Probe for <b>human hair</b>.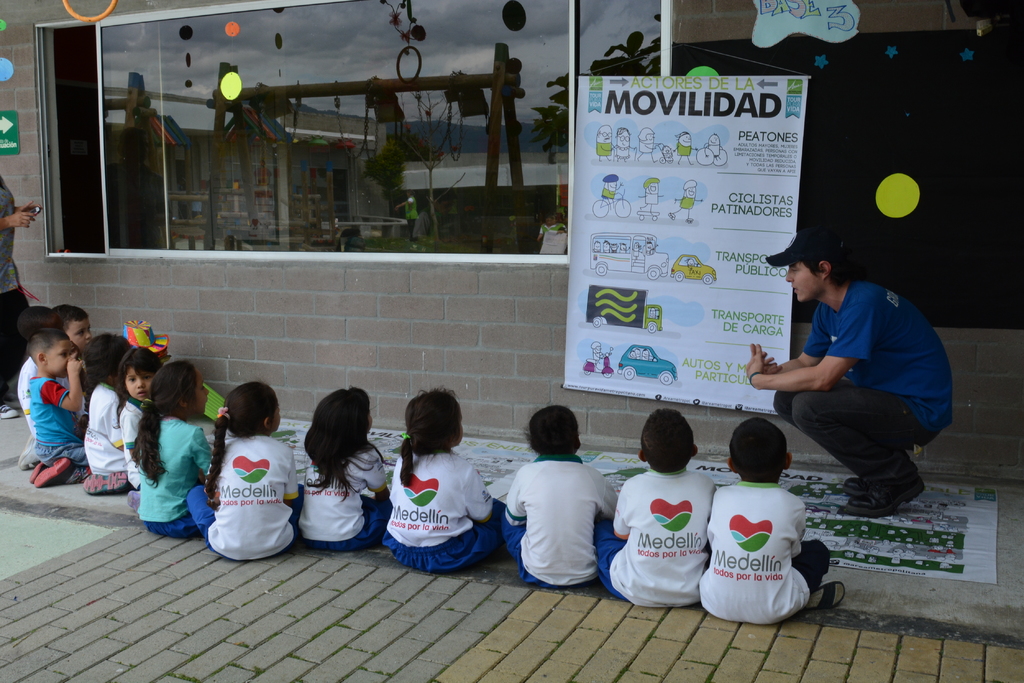
Probe result: {"left": 133, "top": 358, "right": 195, "bottom": 477}.
